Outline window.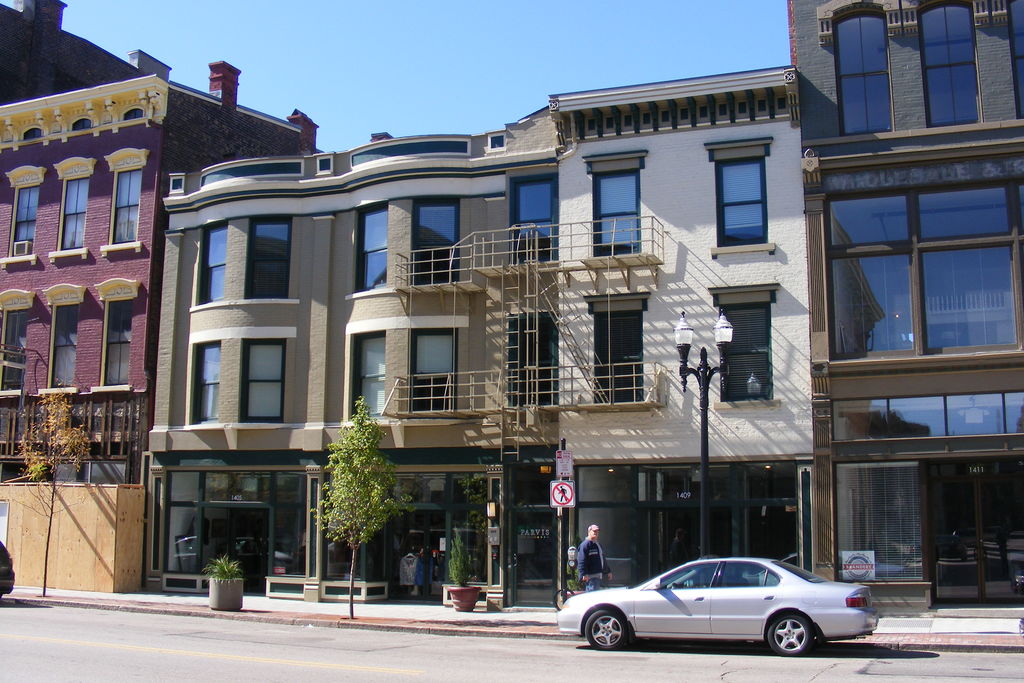
Outline: <region>828, 389, 1023, 604</region>.
